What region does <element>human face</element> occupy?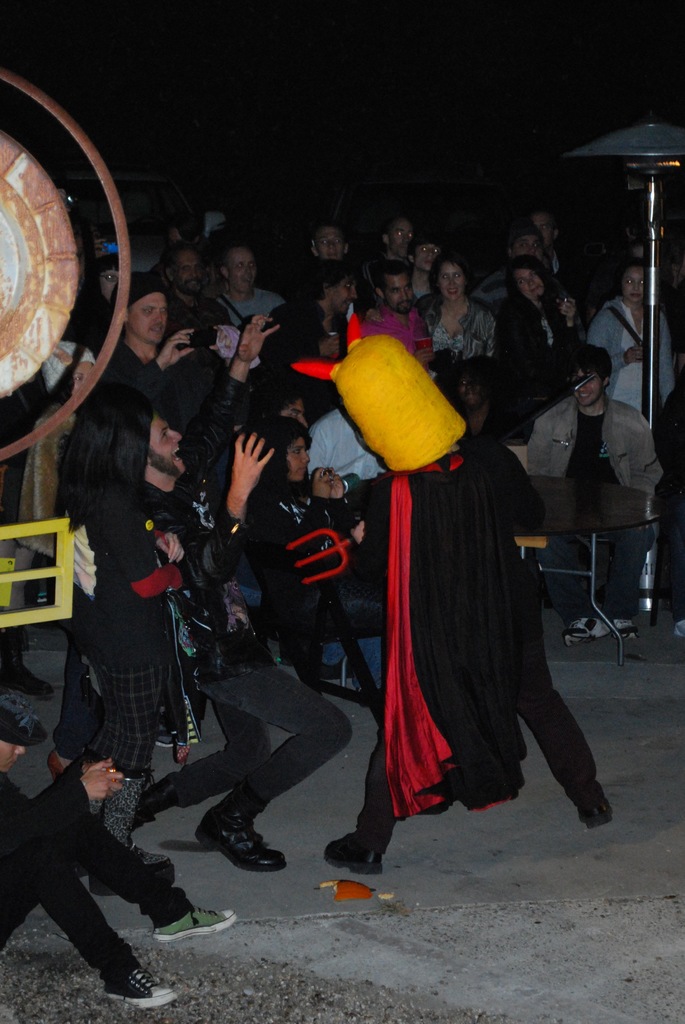
locate(313, 227, 346, 262).
